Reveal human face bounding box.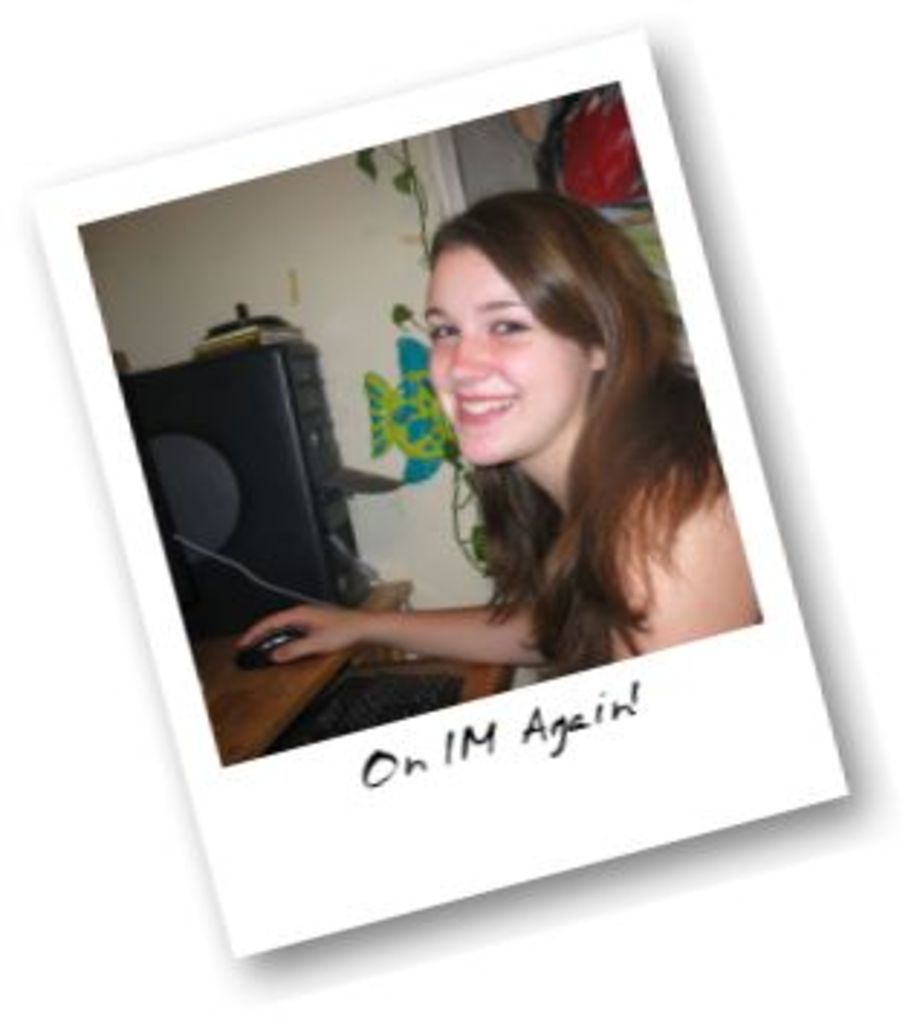
Revealed: {"x1": 428, "y1": 243, "x2": 590, "y2": 463}.
